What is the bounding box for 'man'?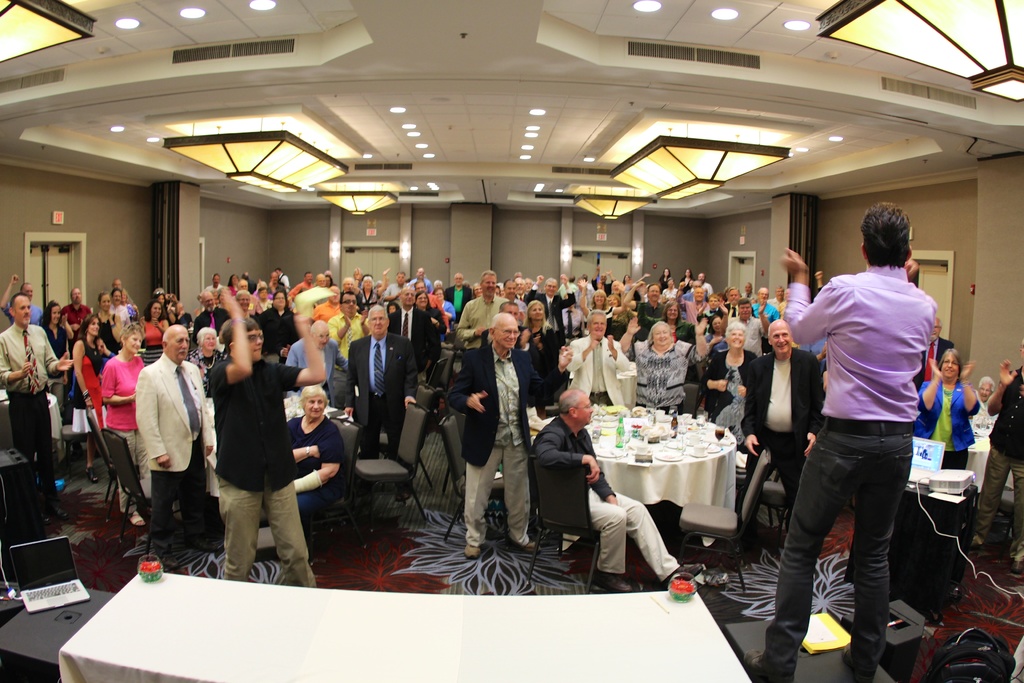
x1=135, y1=324, x2=219, y2=572.
